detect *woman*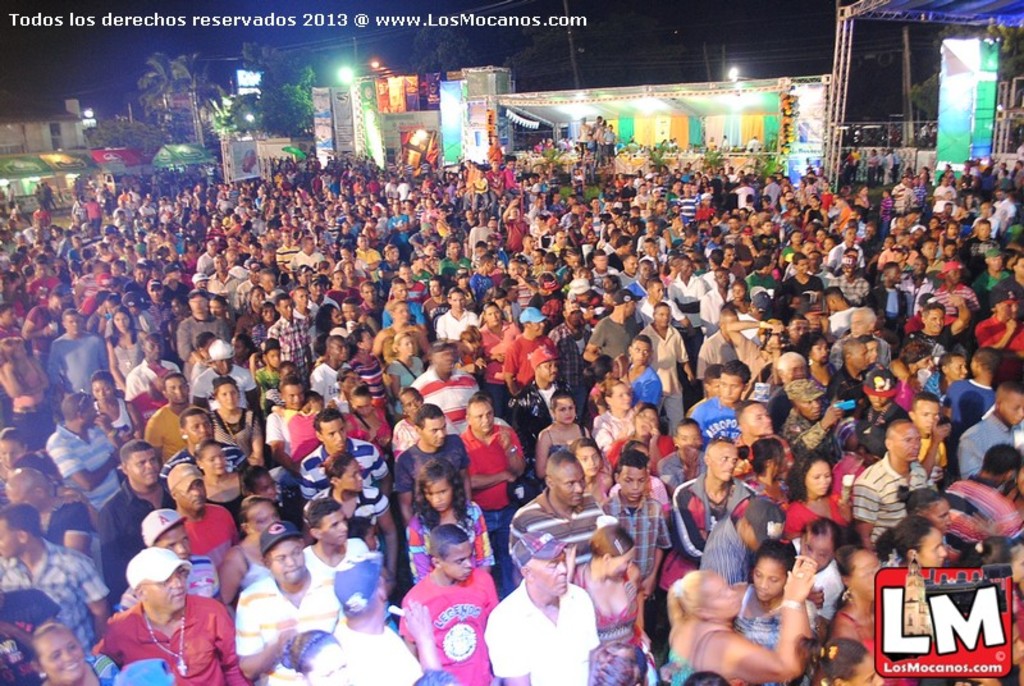
852, 184, 870, 220
